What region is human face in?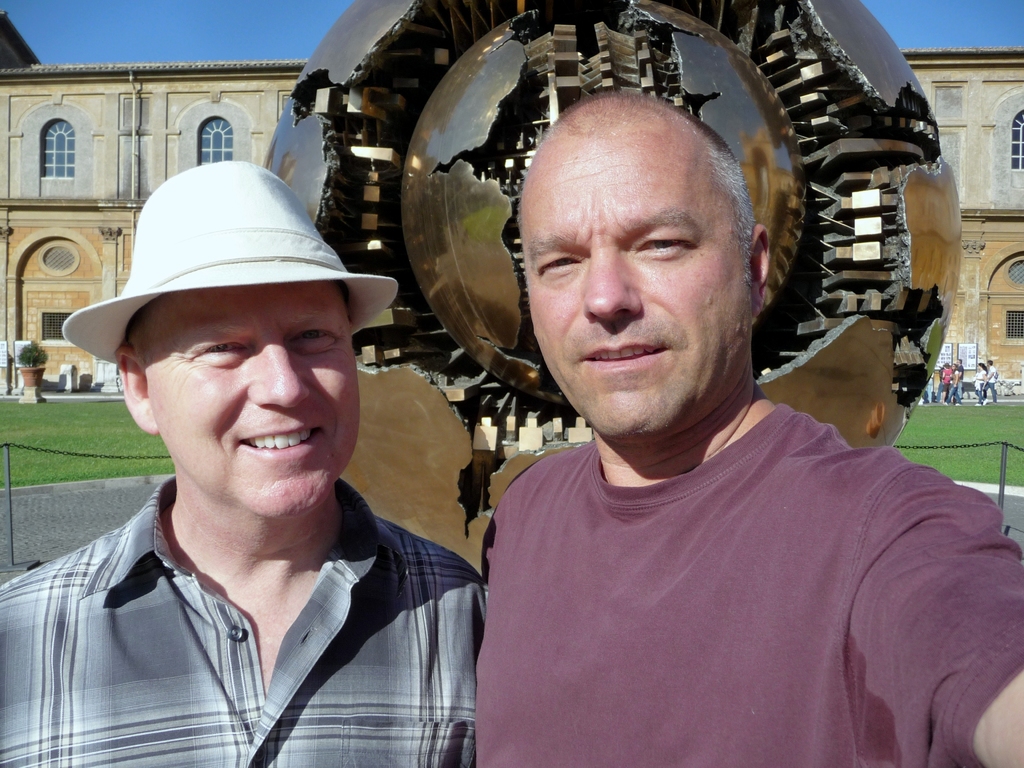
rect(149, 285, 360, 519).
